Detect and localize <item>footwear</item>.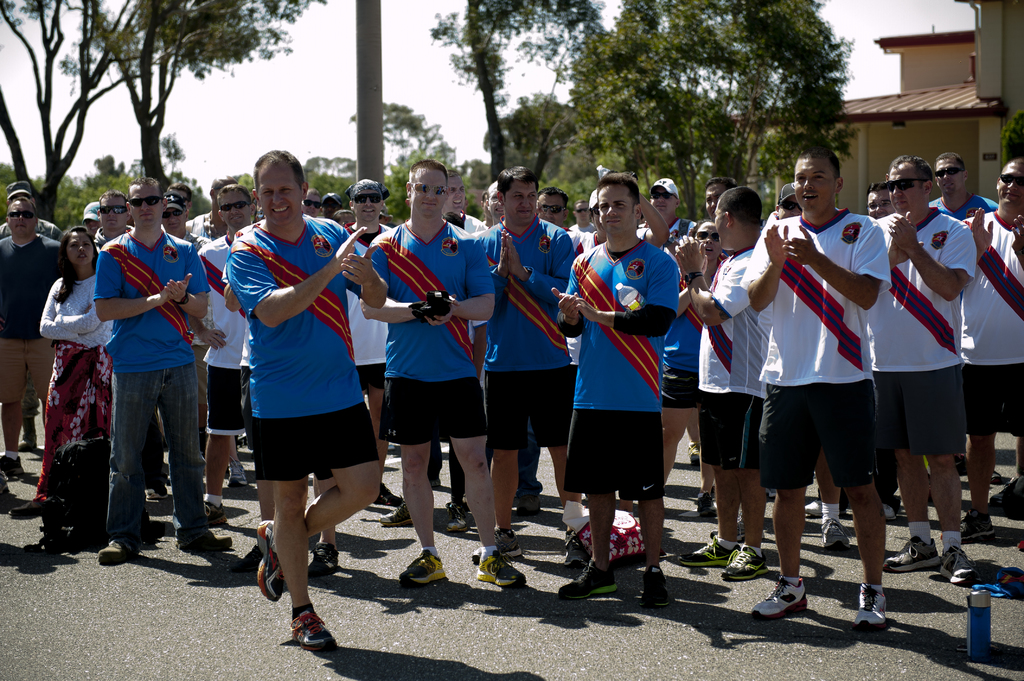
Localized at (x1=204, y1=501, x2=229, y2=527).
